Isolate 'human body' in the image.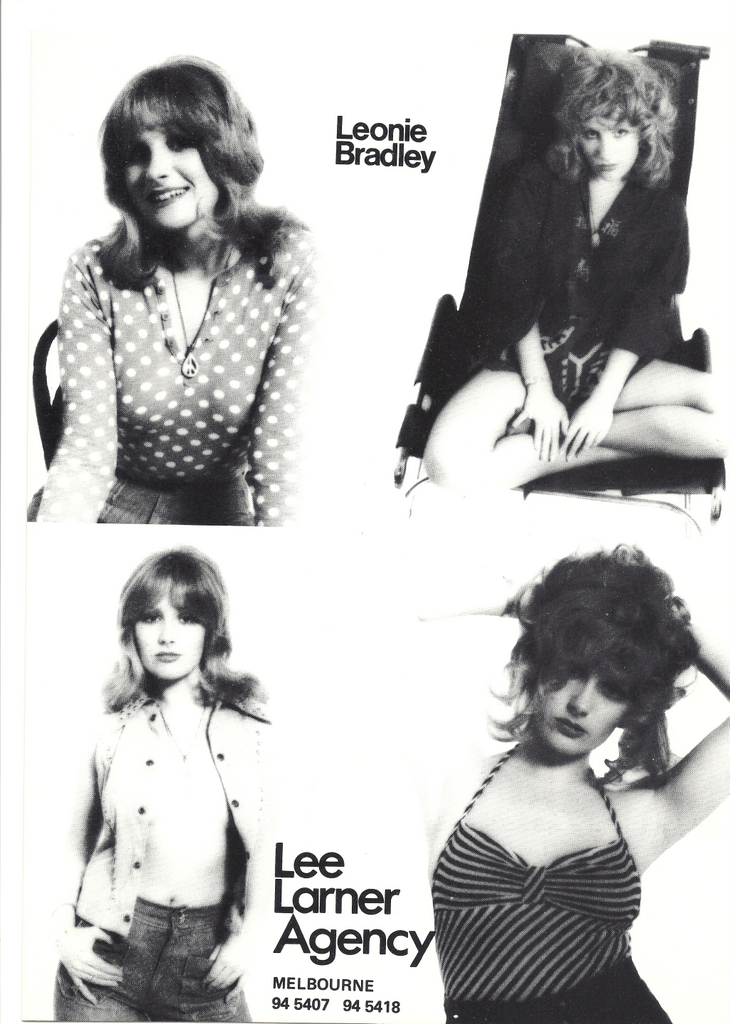
Isolated region: BBox(13, 203, 325, 522).
